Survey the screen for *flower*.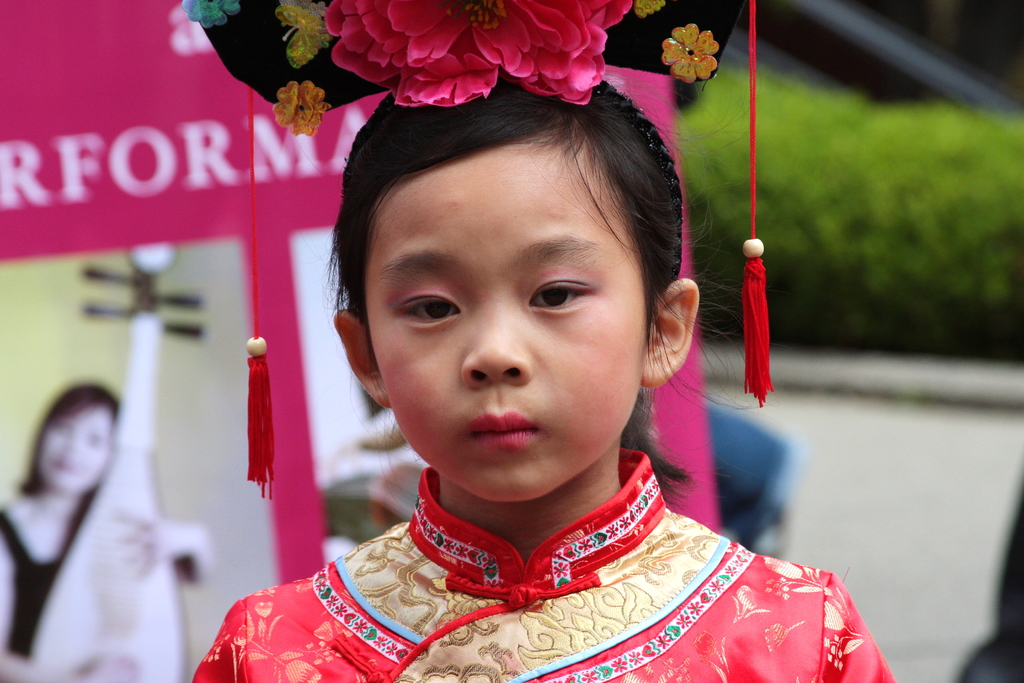
Survey found: crop(660, 24, 716, 84).
